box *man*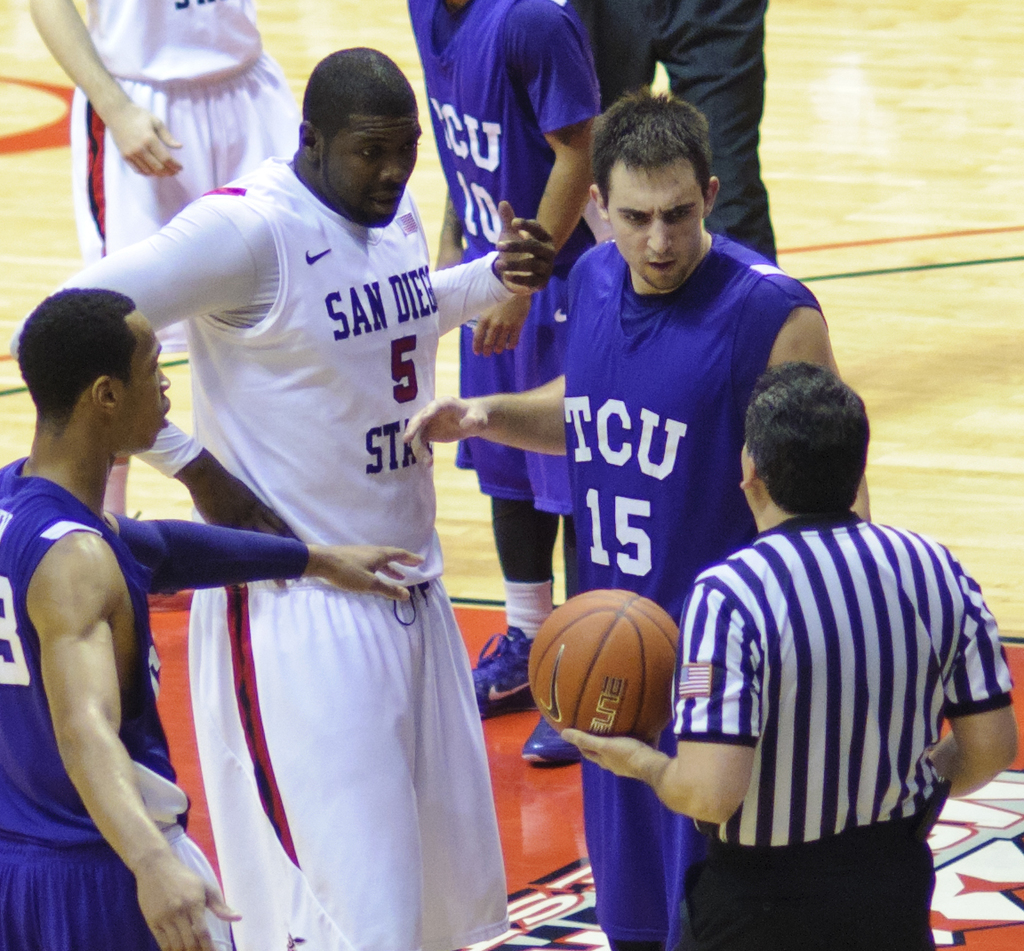
BBox(28, 0, 304, 519)
